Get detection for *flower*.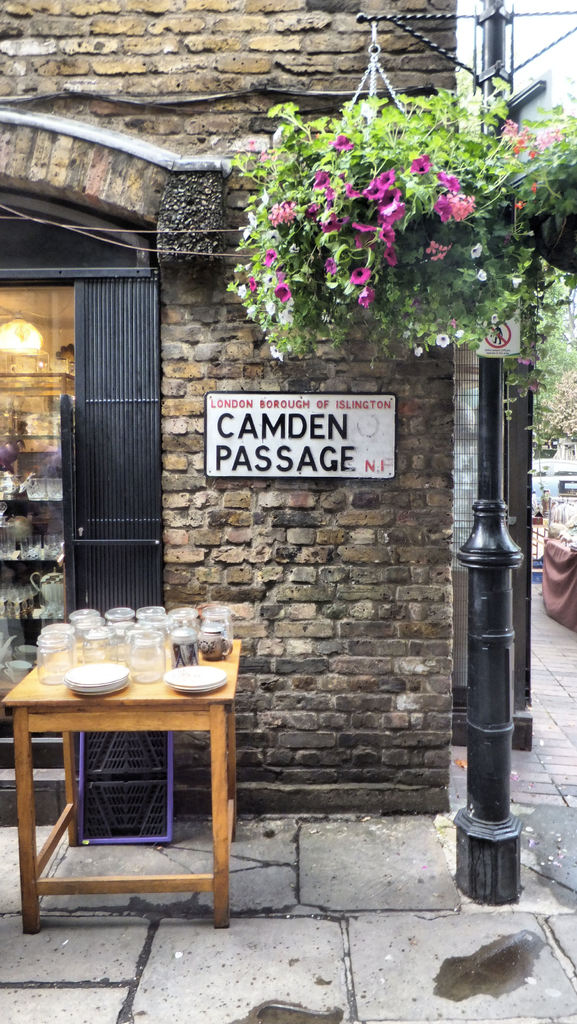
Detection: l=243, t=303, r=255, b=320.
